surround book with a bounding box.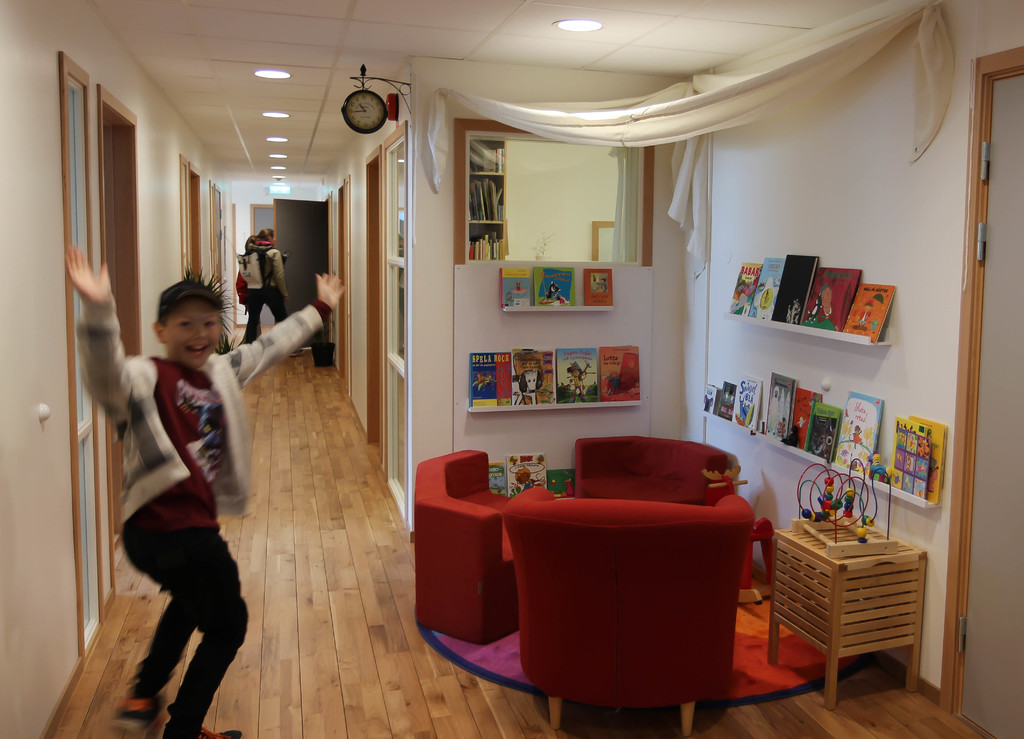
(left=510, top=352, right=555, bottom=406).
